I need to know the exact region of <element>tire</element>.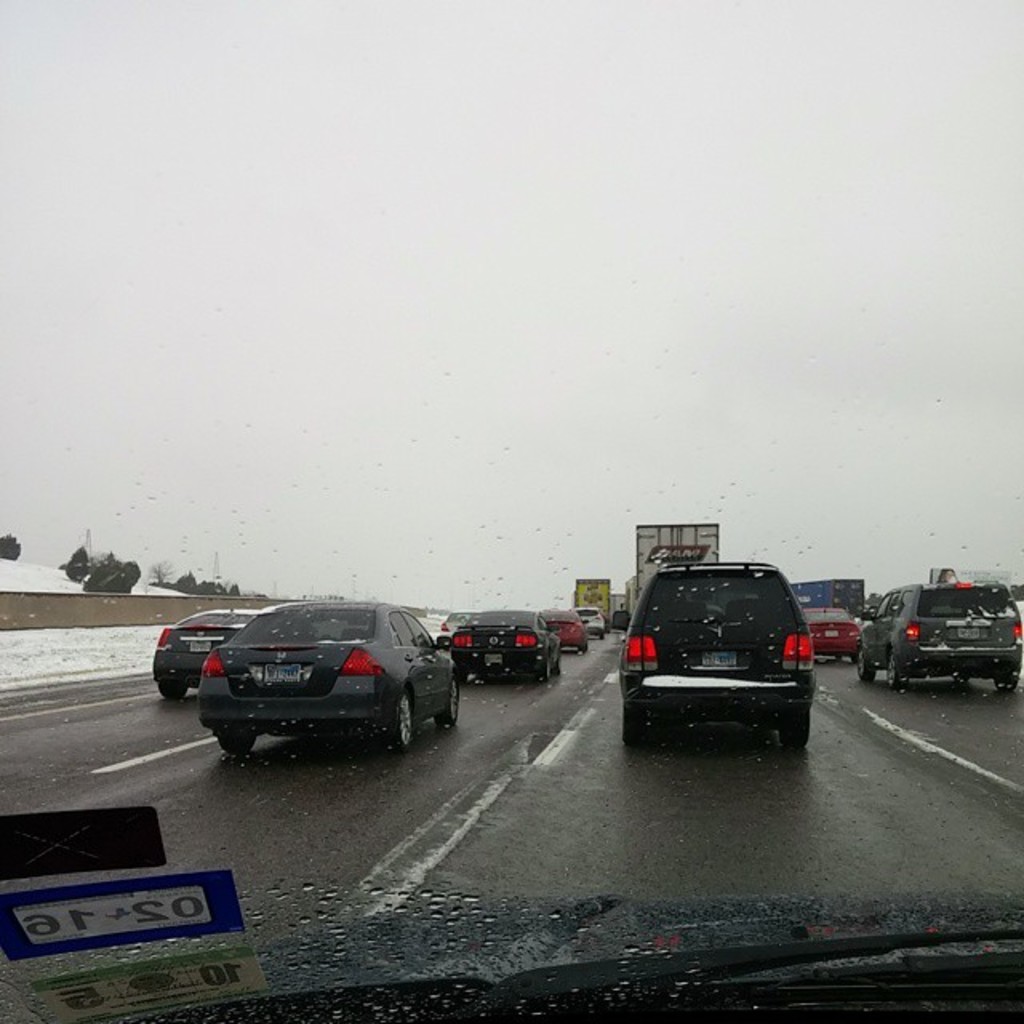
Region: l=786, t=699, r=814, b=747.
